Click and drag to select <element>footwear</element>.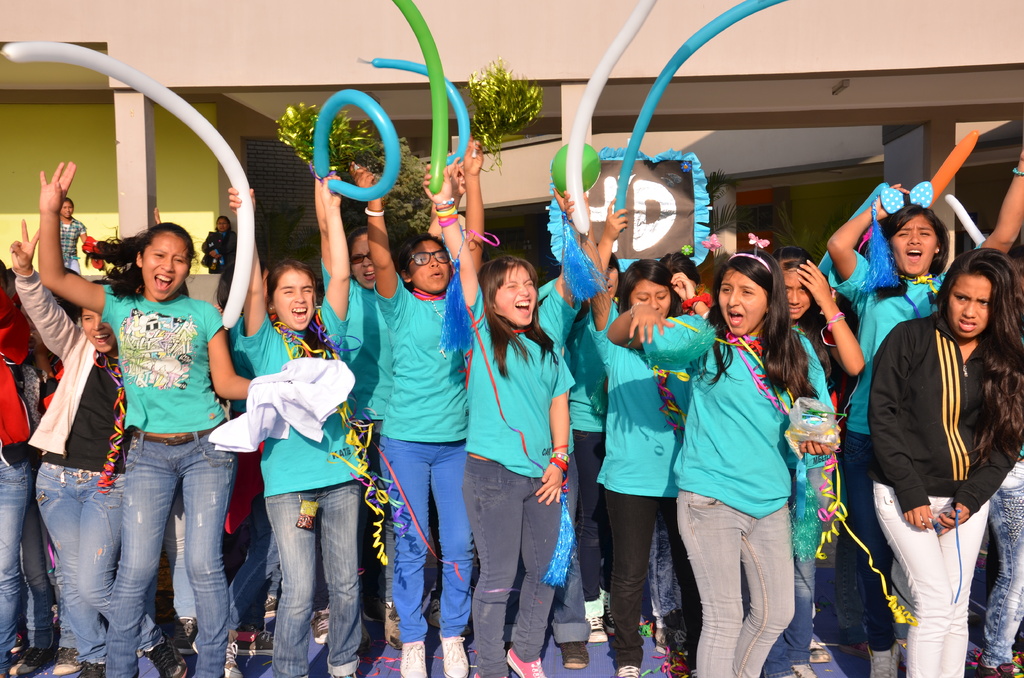
Selection: bbox=(146, 633, 189, 677).
